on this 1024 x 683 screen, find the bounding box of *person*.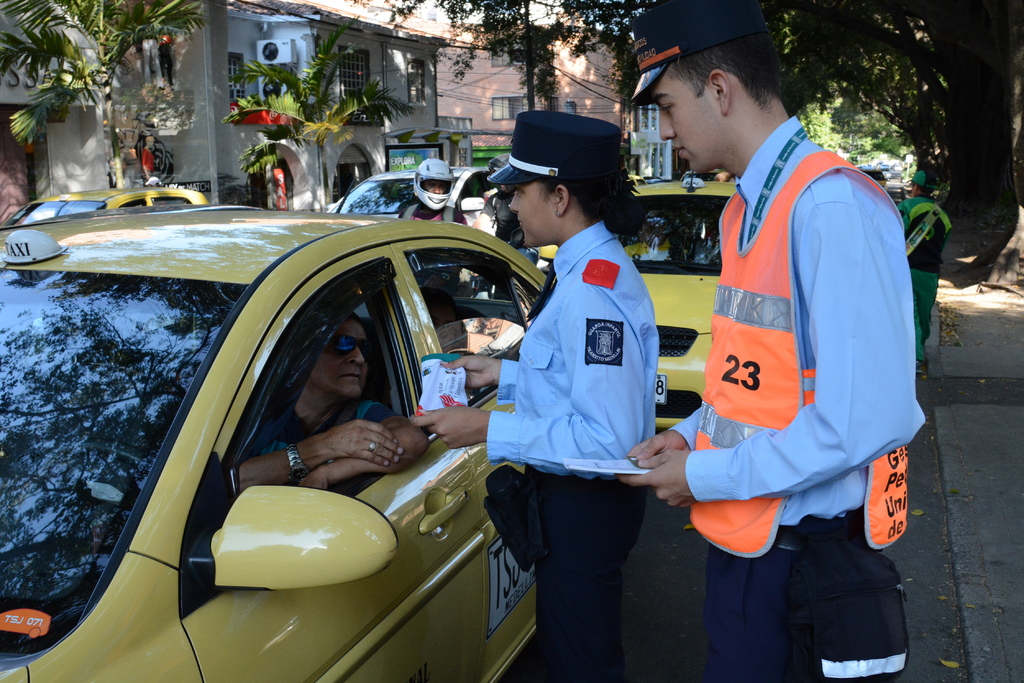
Bounding box: region(402, 159, 477, 227).
